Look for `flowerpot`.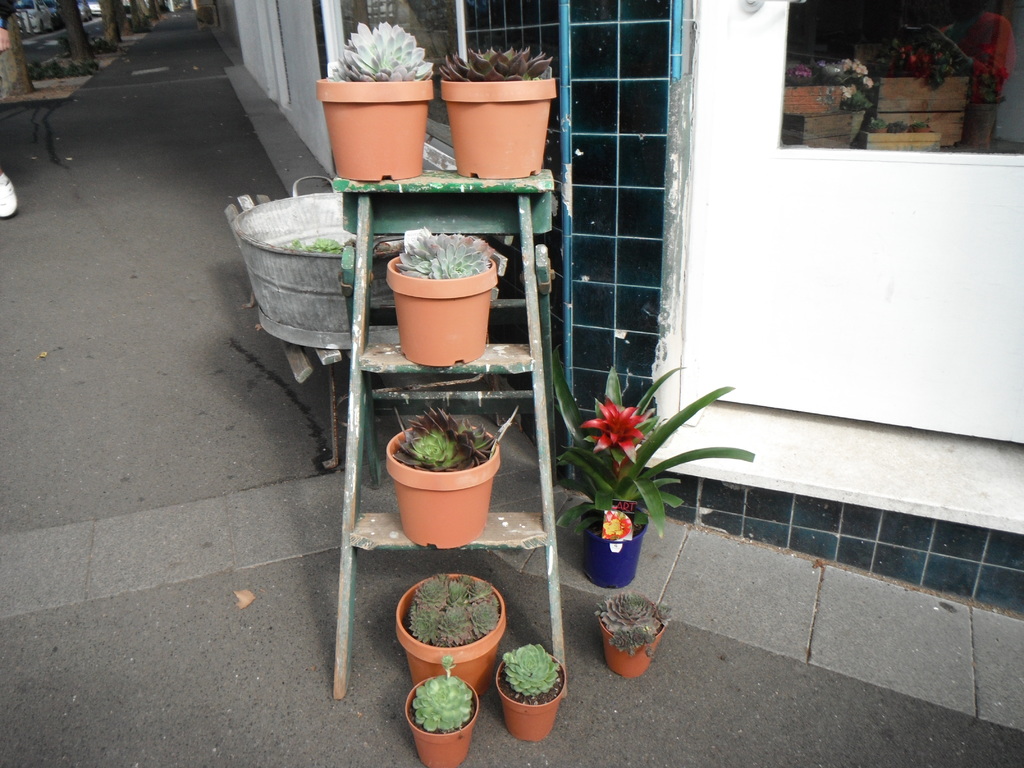
Found: 406 675 479 767.
